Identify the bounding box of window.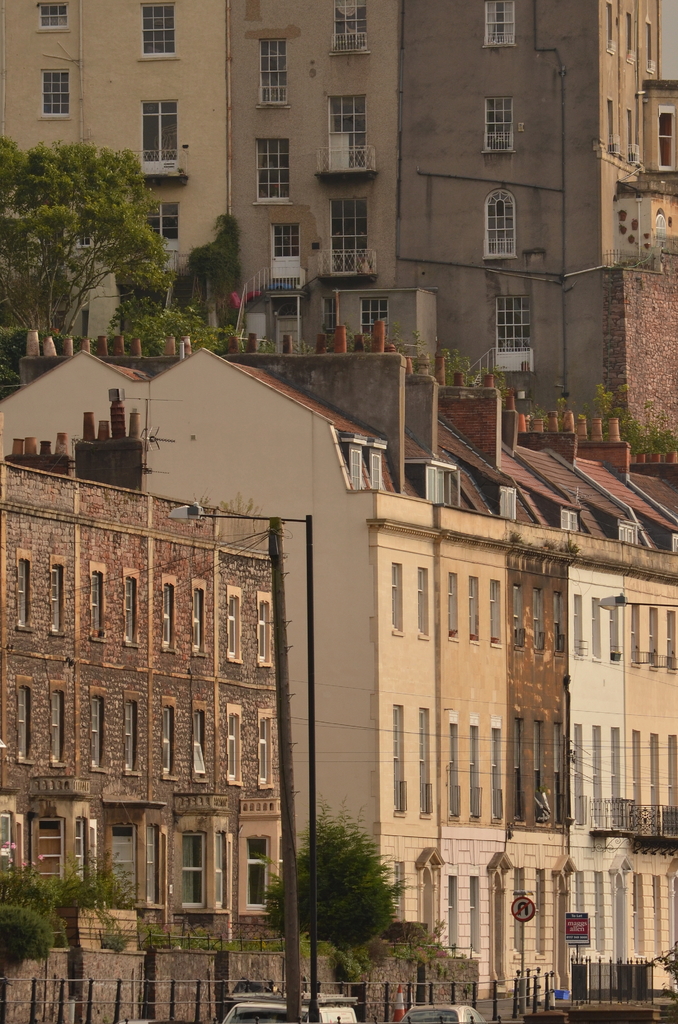
crop(645, 20, 655, 76).
